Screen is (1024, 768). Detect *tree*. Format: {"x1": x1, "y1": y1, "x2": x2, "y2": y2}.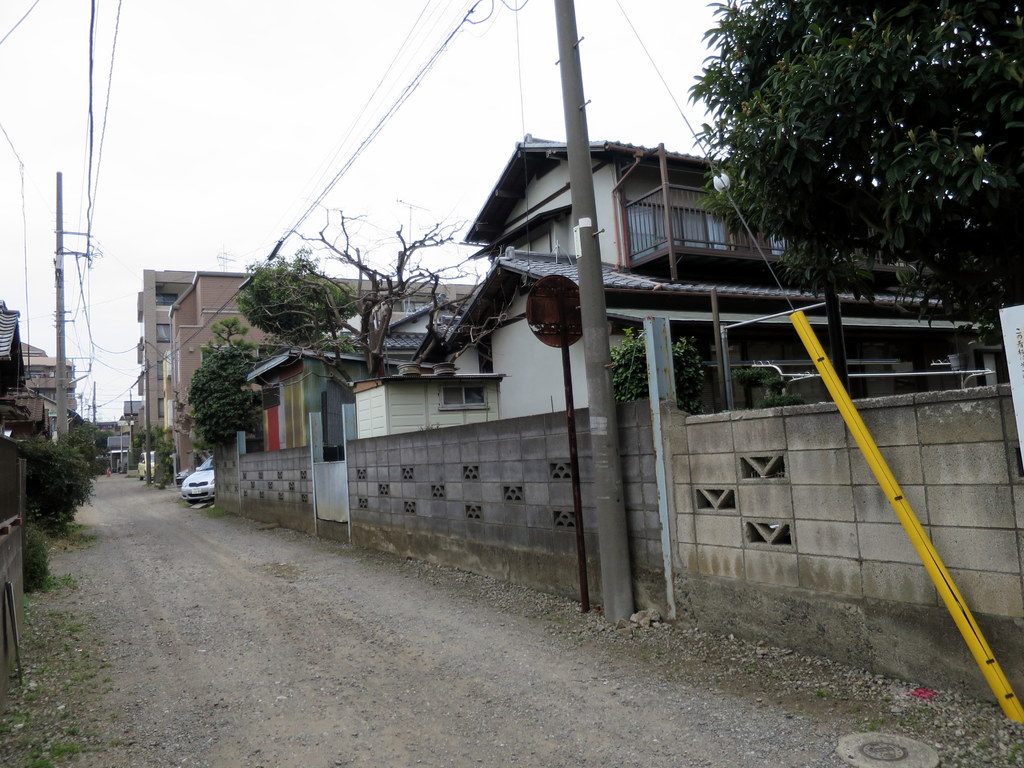
{"x1": 185, "y1": 299, "x2": 316, "y2": 458}.
